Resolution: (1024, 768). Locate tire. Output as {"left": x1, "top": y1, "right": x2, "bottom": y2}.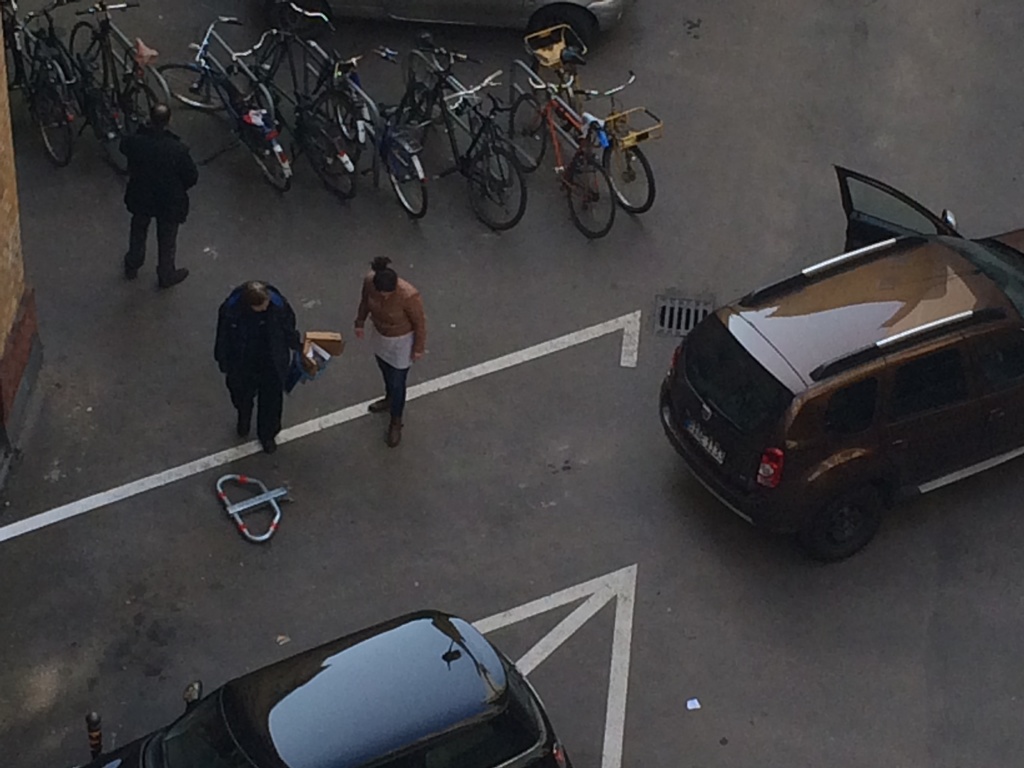
{"left": 380, "top": 151, "right": 428, "bottom": 218}.
